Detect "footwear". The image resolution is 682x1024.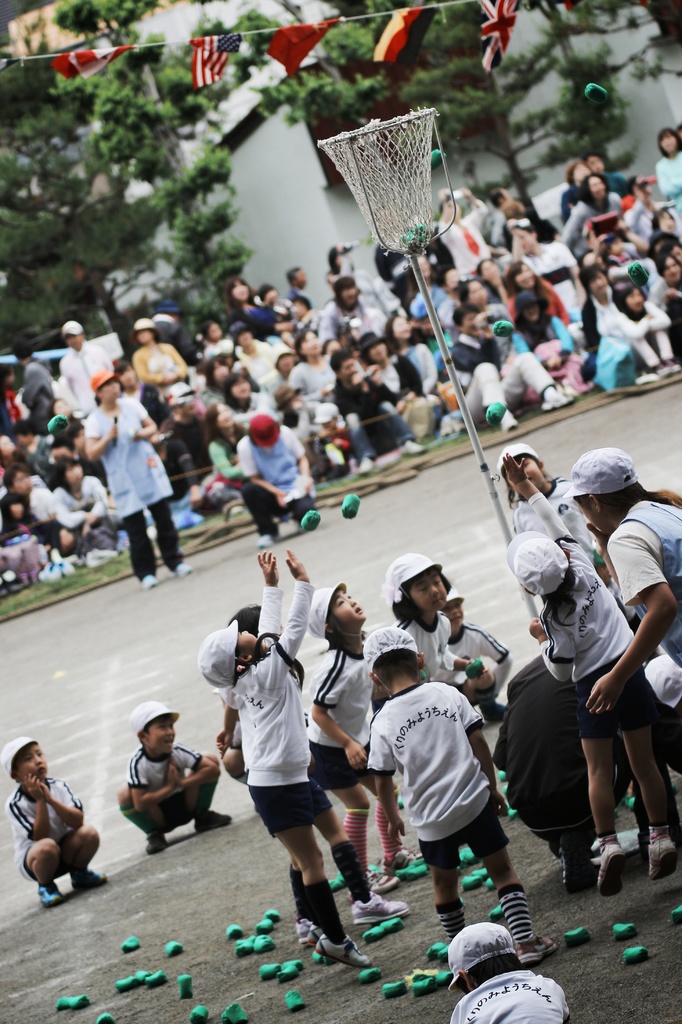
region(256, 534, 272, 550).
